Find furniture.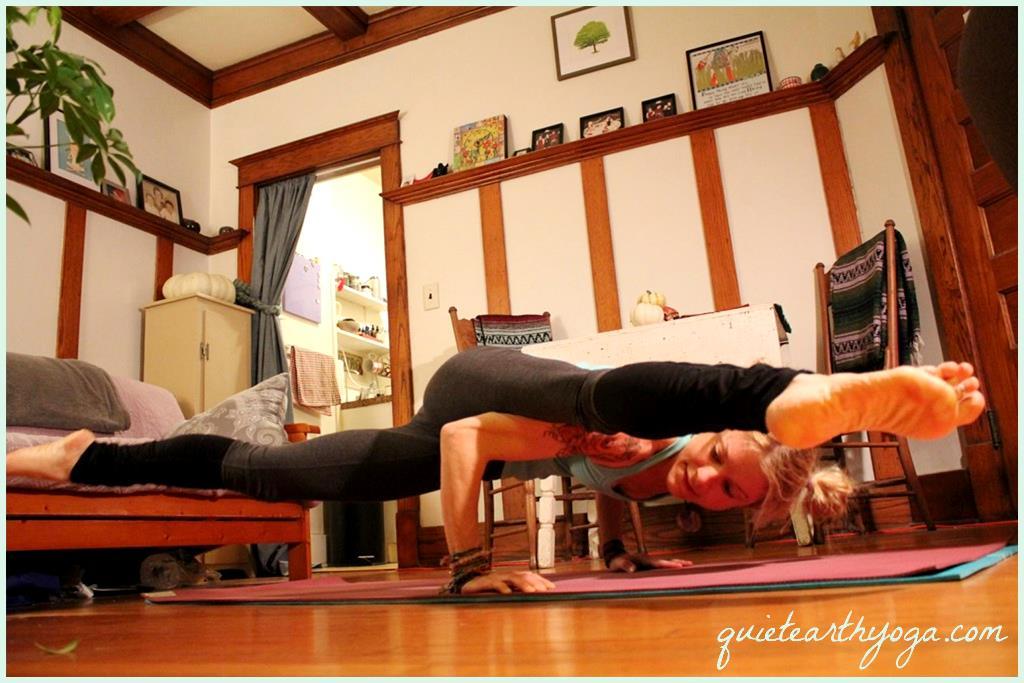
pyautogui.locateOnScreen(821, 219, 936, 527).
